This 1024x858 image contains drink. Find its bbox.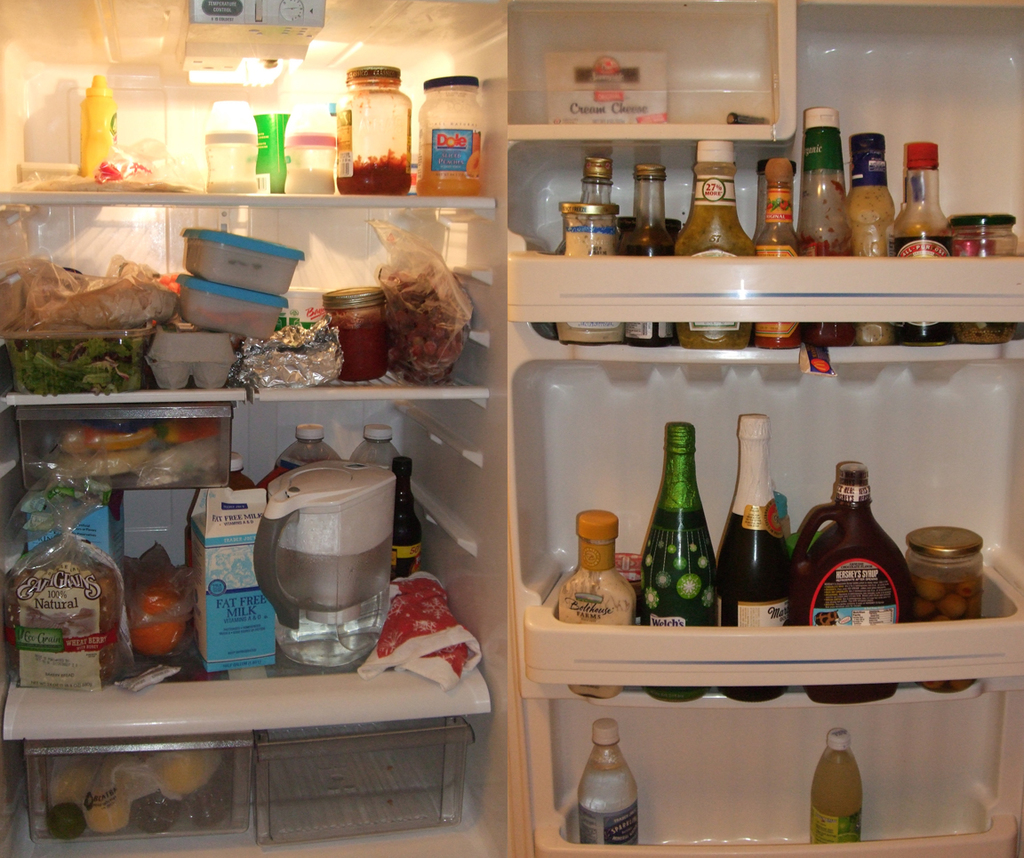
Rect(576, 723, 640, 840).
